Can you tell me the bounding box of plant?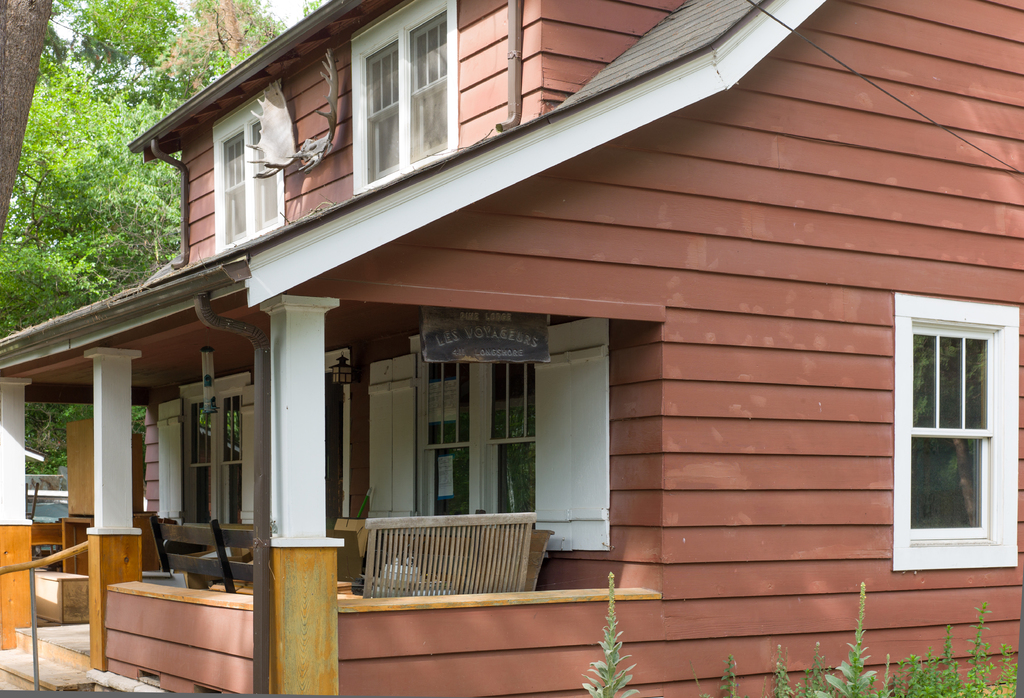
pyautogui.locateOnScreen(821, 579, 881, 697).
